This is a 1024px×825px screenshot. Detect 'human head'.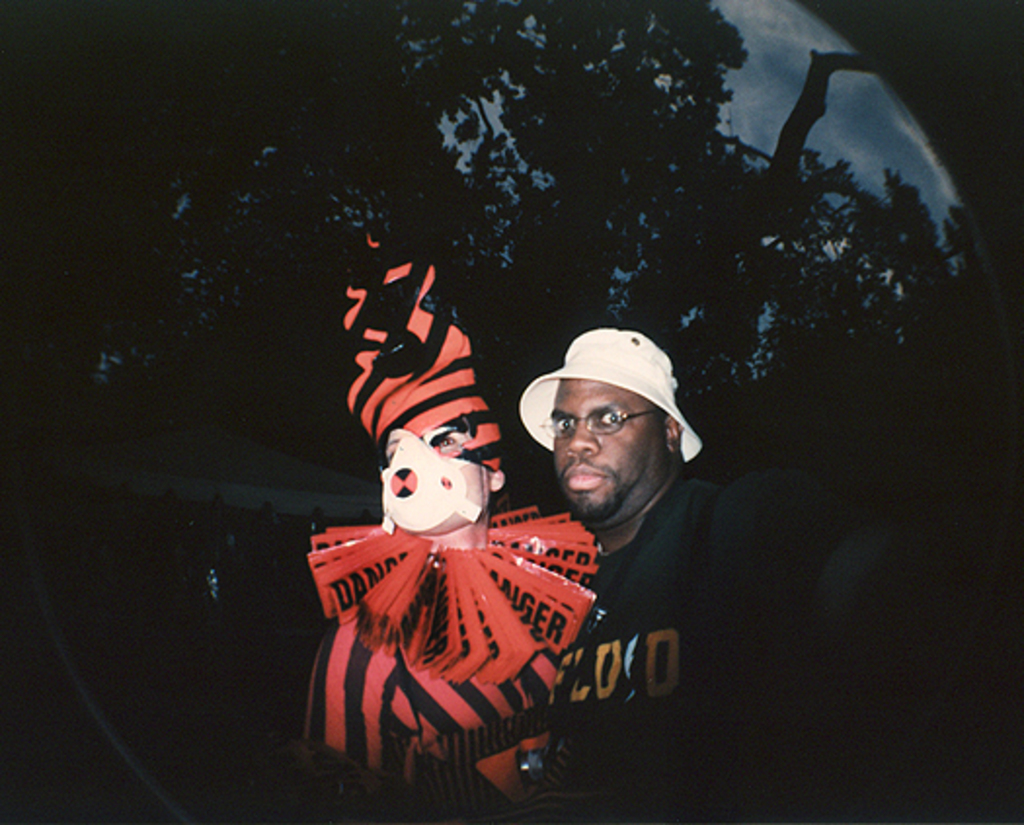
[left=376, top=394, right=503, bottom=534].
